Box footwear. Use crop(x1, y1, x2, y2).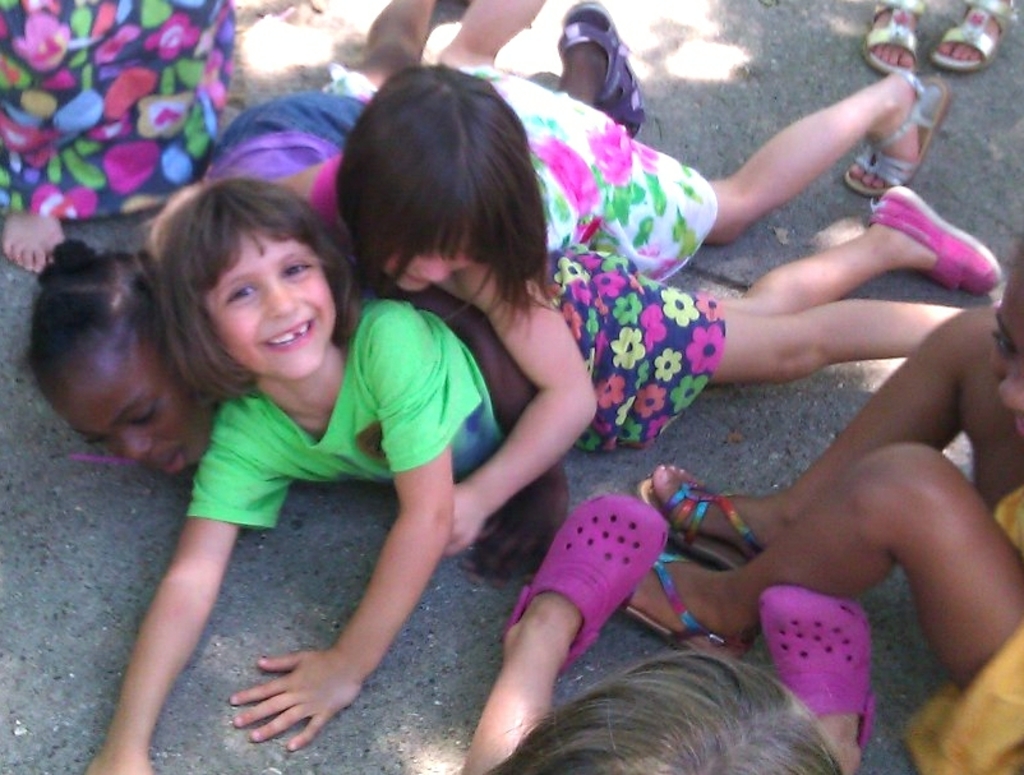
crop(868, 180, 1005, 294).
